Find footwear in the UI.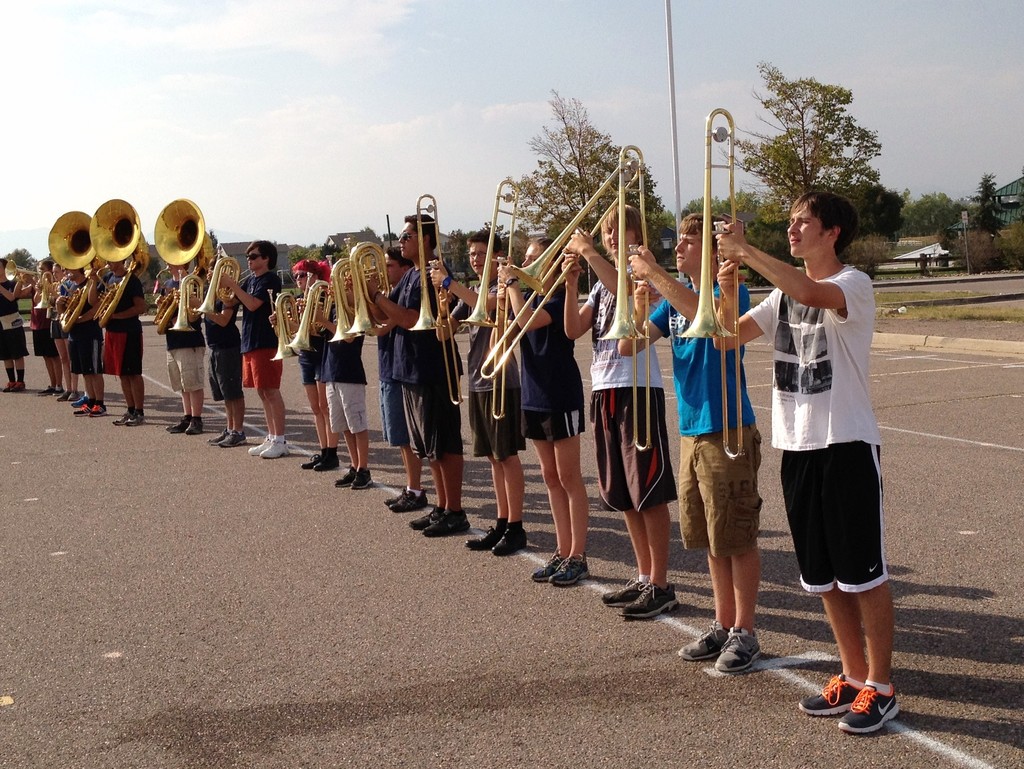
UI element at x1=34 y1=387 x2=51 y2=400.
